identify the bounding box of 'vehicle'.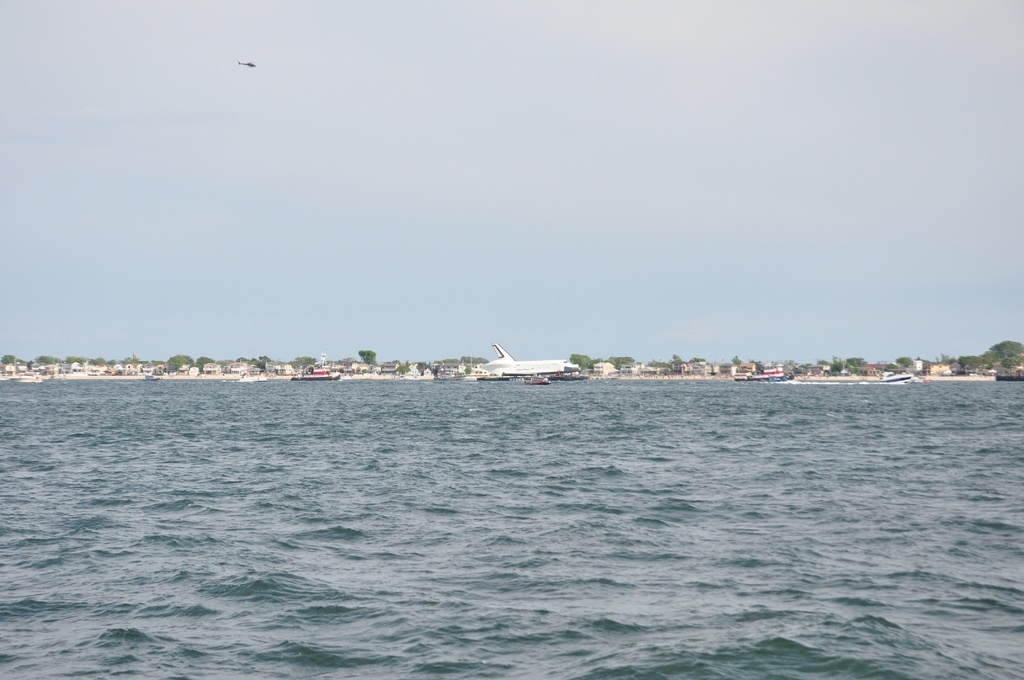
239 56 253 67.
